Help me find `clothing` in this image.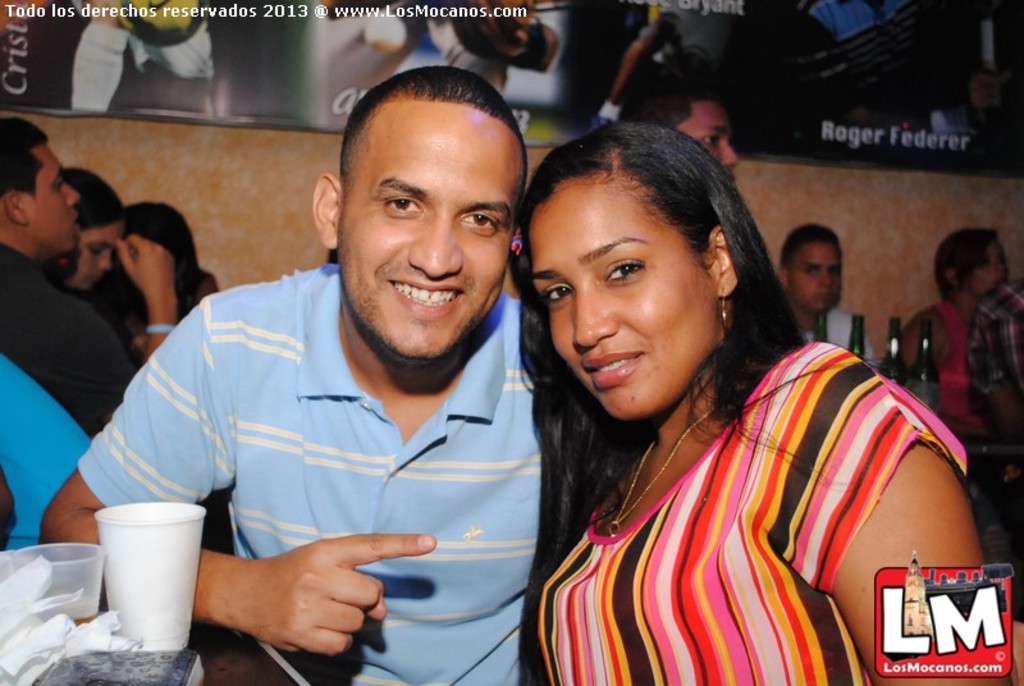
Found it: bbox(927, 305, 987, 427).
